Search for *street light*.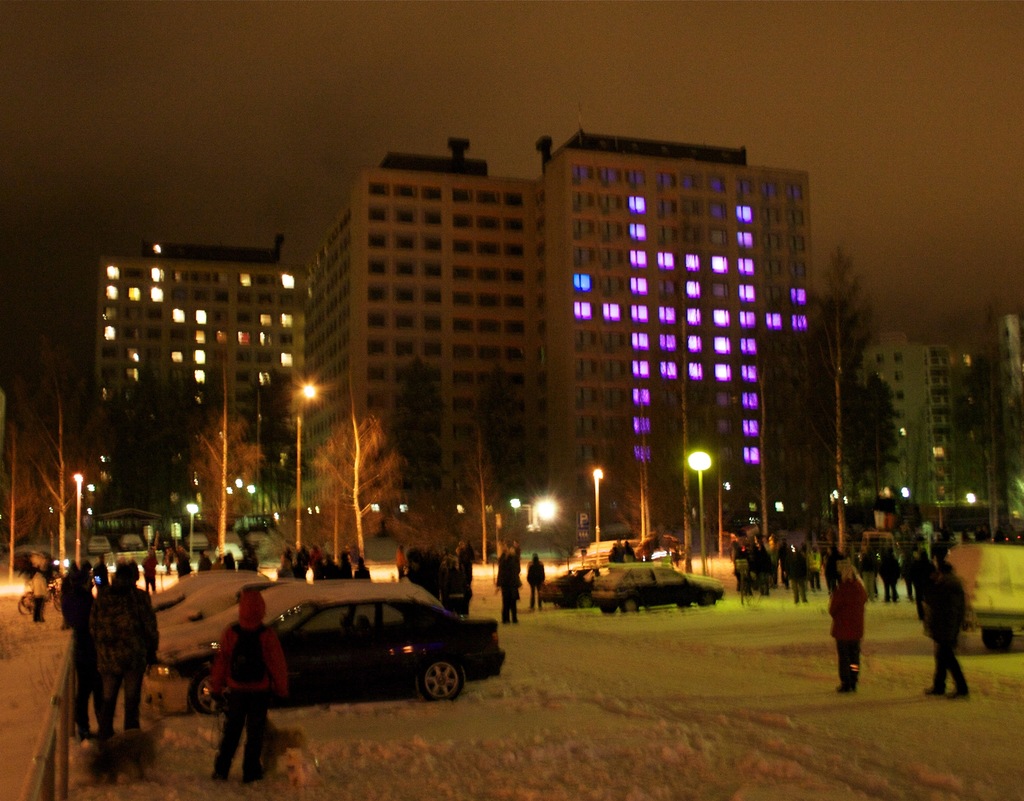
Found at detection(689, 442, 711, 567).
